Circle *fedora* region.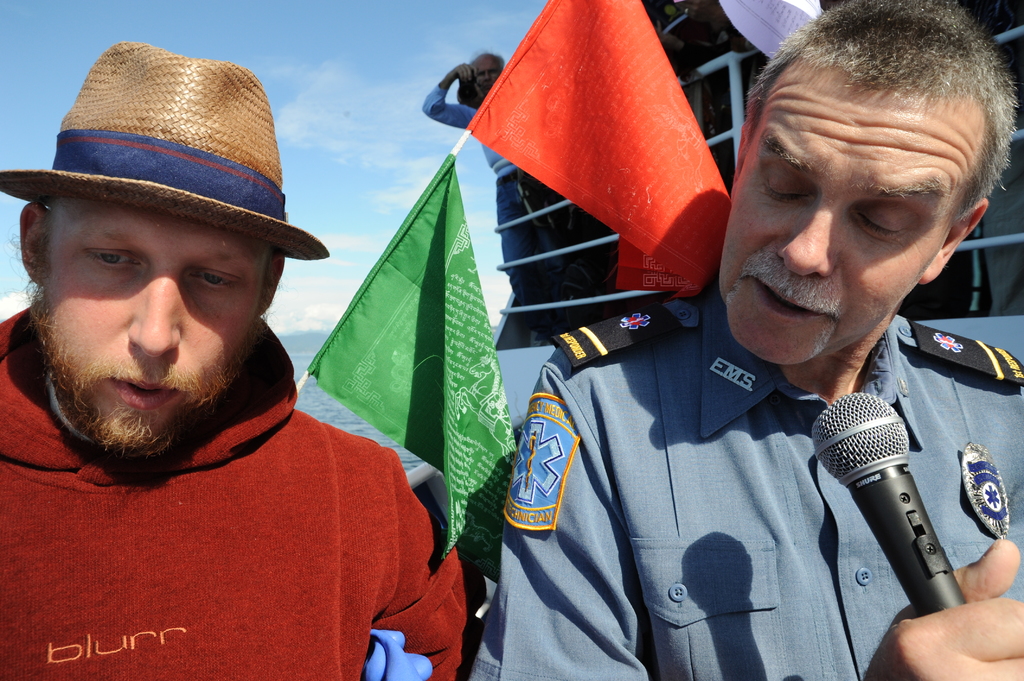
Region: 8, 35, 317, 306.
